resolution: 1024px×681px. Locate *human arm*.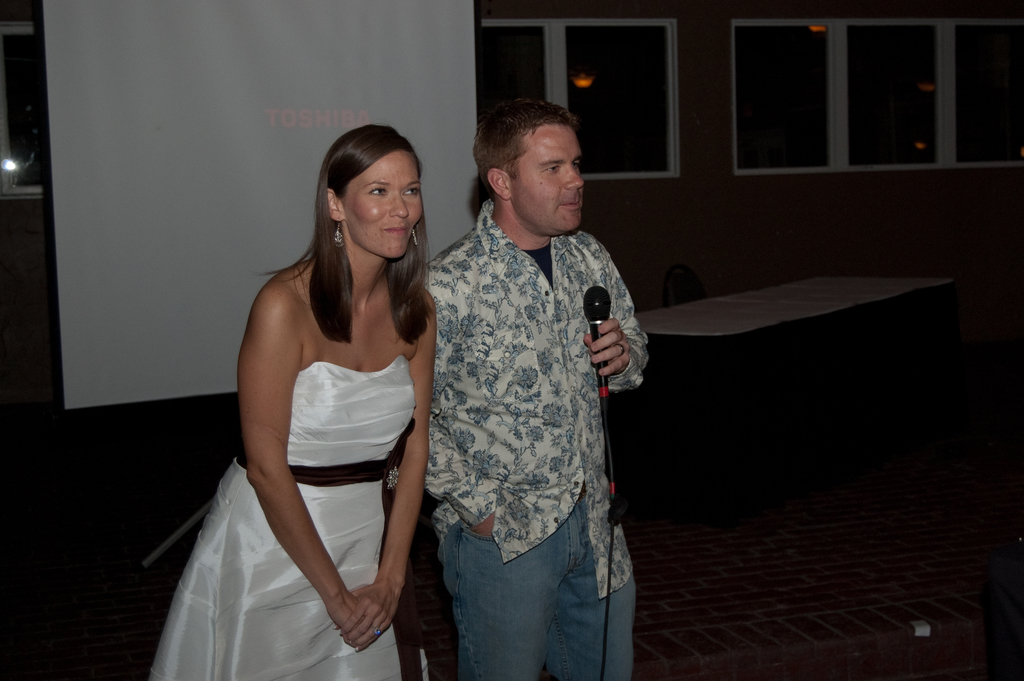
581/231/656/395.
